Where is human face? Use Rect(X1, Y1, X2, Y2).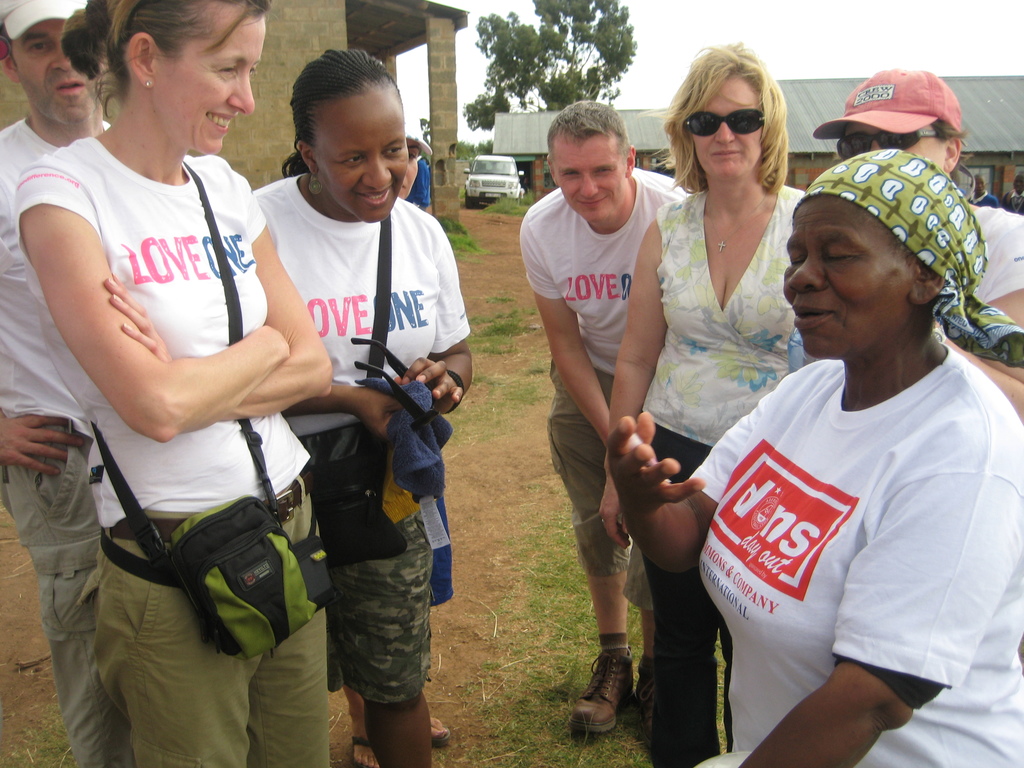
Rect(153, 0, 253, 156).
